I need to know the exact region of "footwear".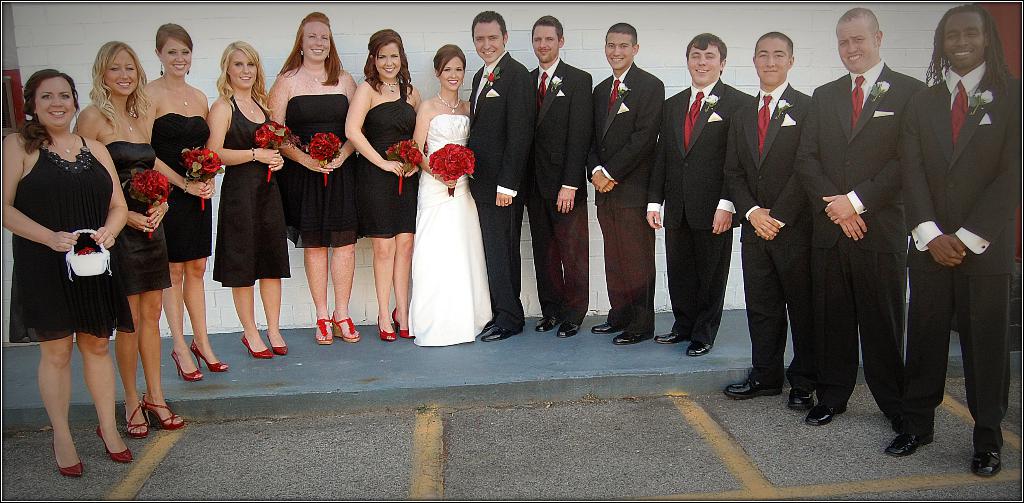
Region: BBox(270, 331, 290, 354).
